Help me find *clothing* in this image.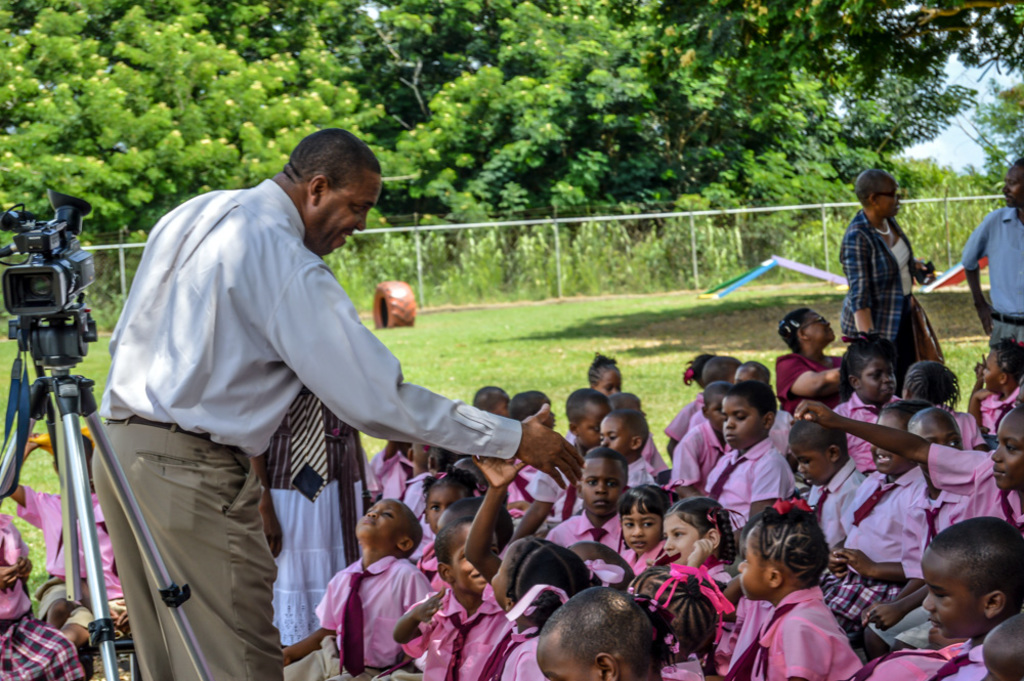
Found it: rect(12, 484, 92, 614).
